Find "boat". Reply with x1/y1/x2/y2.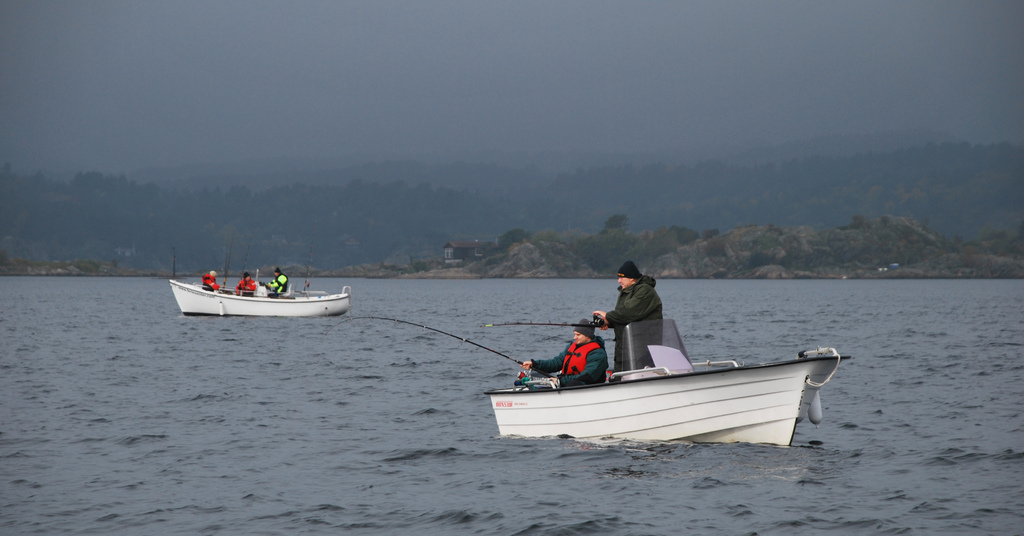
470/336/846/449.
